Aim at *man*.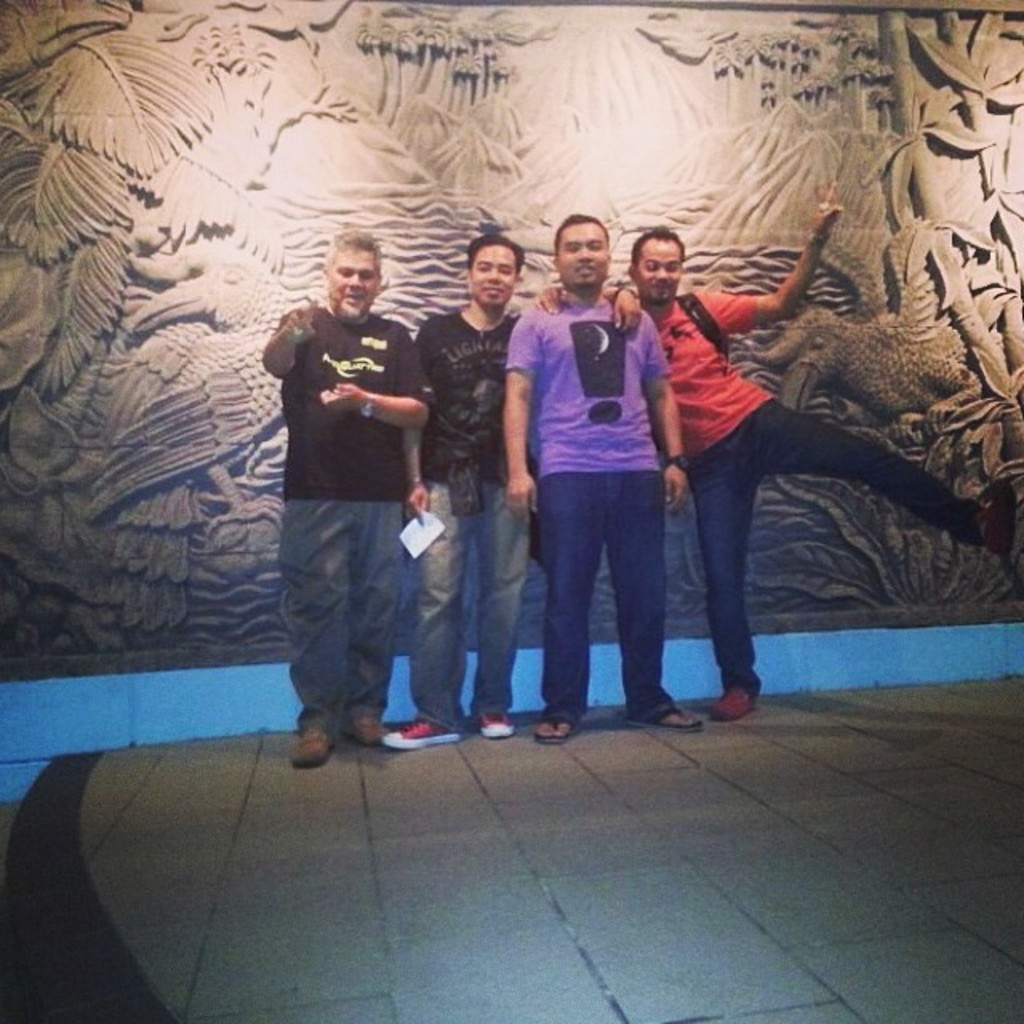
Aimed at (x1=381, y1=234, x2=643, y2=752).
